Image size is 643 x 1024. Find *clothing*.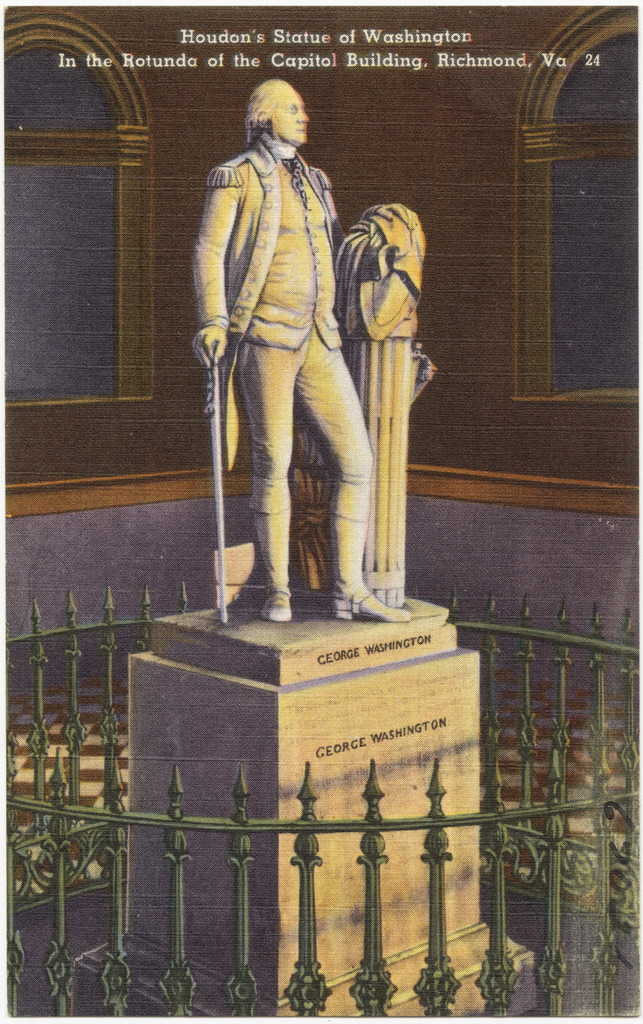
<box>195,71,364,571</box>.
